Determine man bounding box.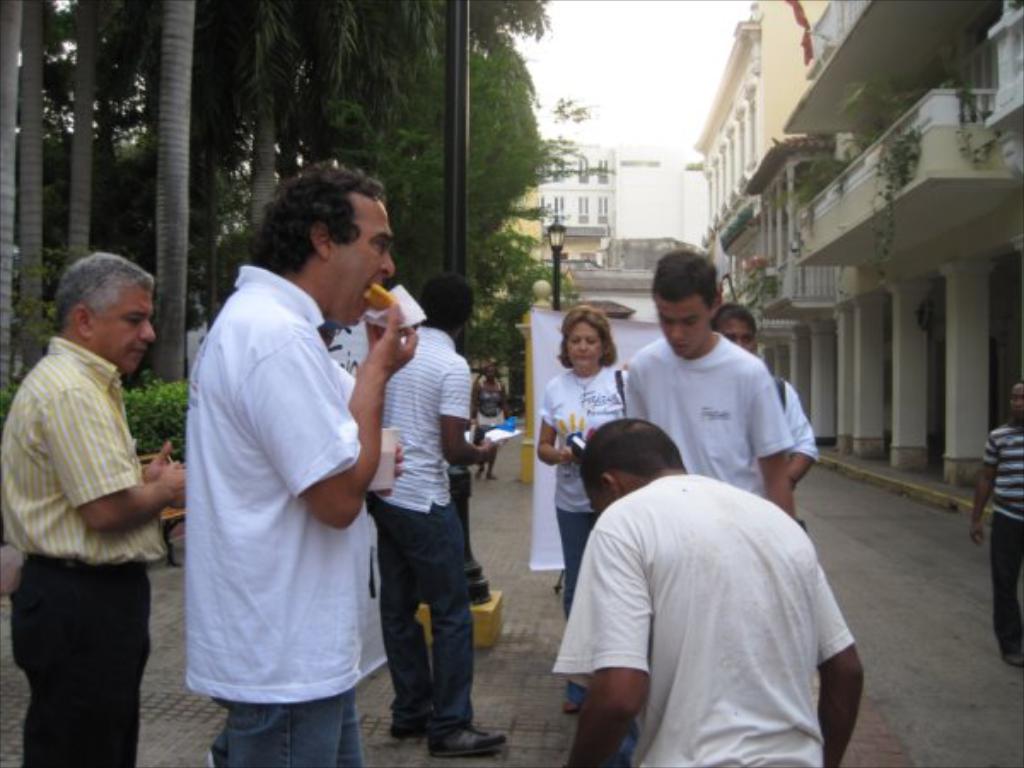
Determined: bbox=(971, 375, 1022, 667).
